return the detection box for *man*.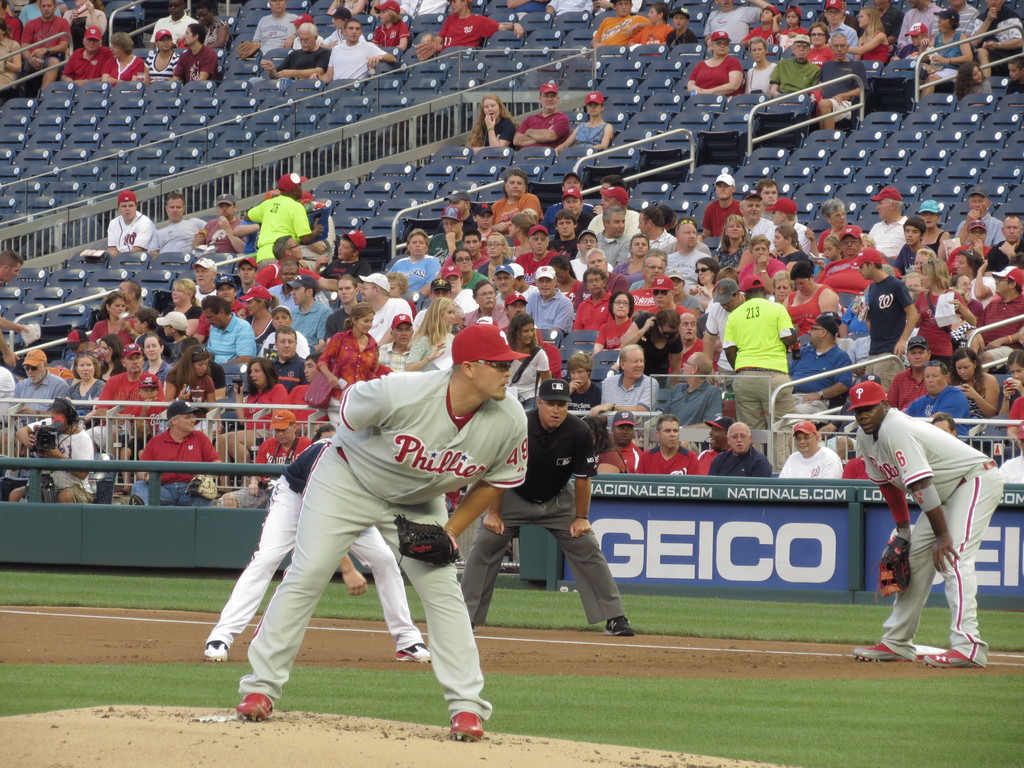
<bbox>78, 344, 172, 447</bbox>.
